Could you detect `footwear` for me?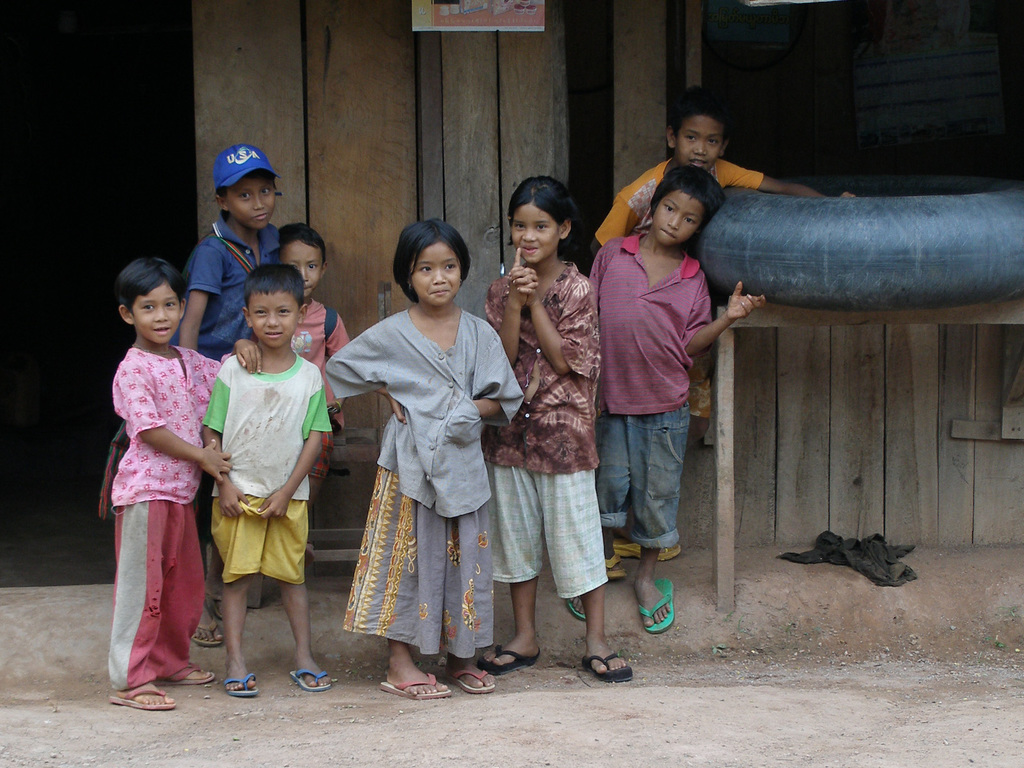
Detection result: (188, 616, 220, 648).
